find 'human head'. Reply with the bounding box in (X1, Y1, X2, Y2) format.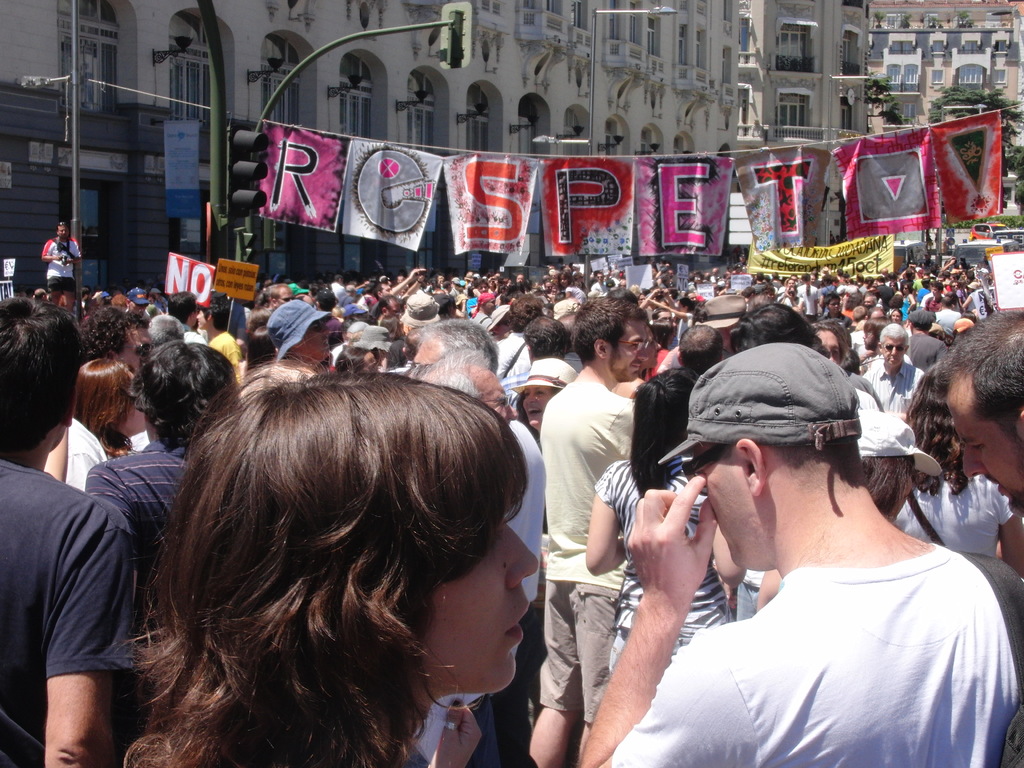
(262, 295, 333, 367).
